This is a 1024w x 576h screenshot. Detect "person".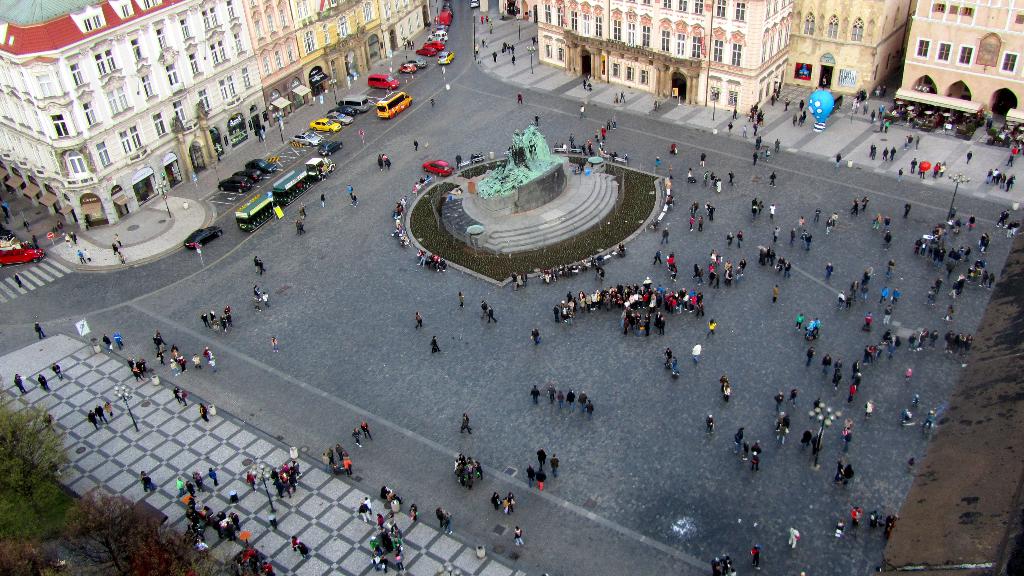
899/168/902/181.
